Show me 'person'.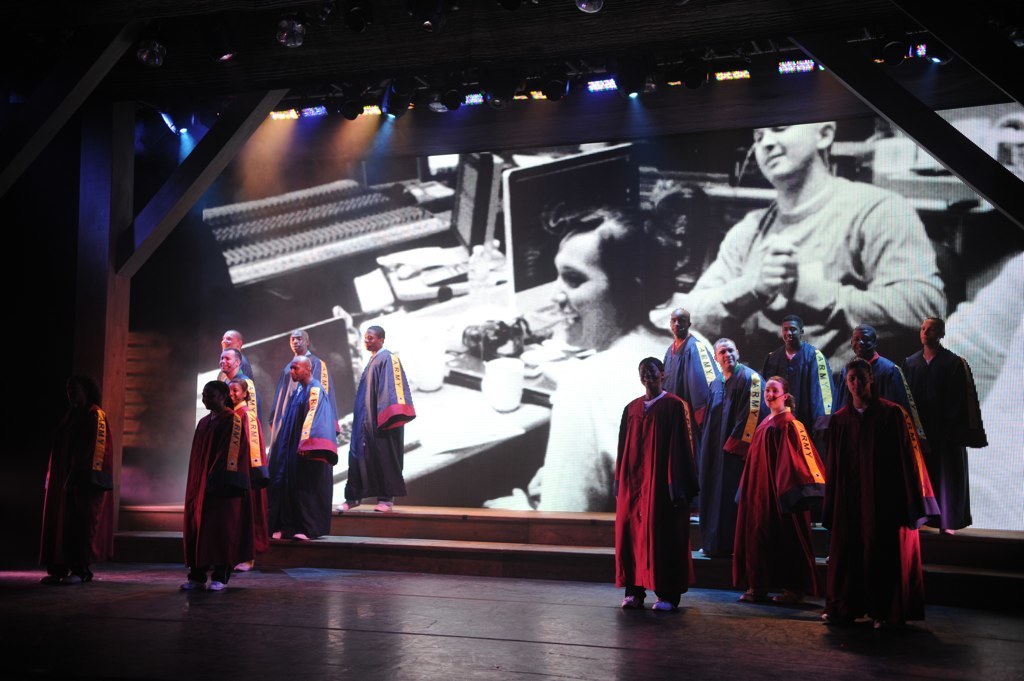
'person' is here: detection(482, 212, 711, 512).
